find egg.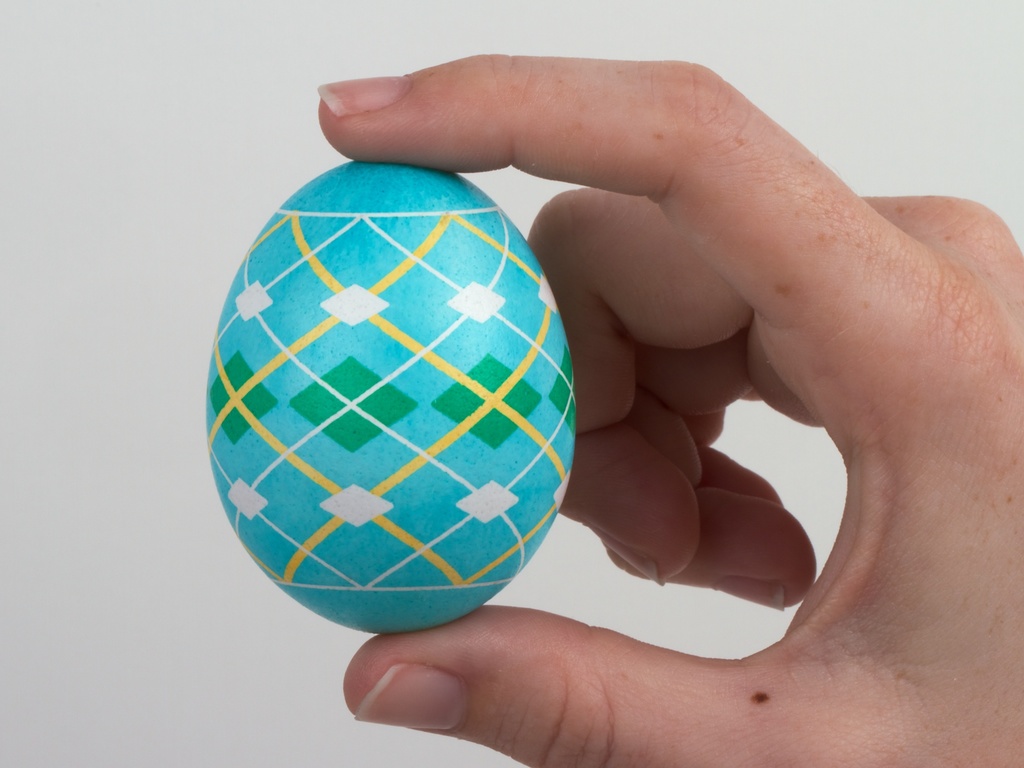
204 156 575 635.
